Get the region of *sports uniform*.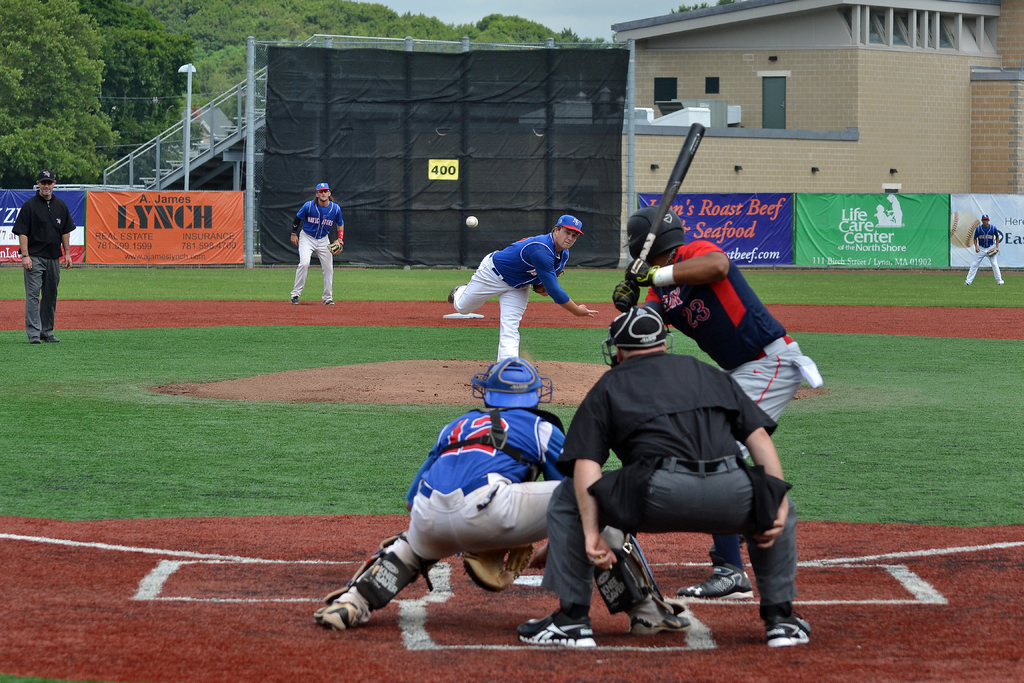
442 228 582 357.
